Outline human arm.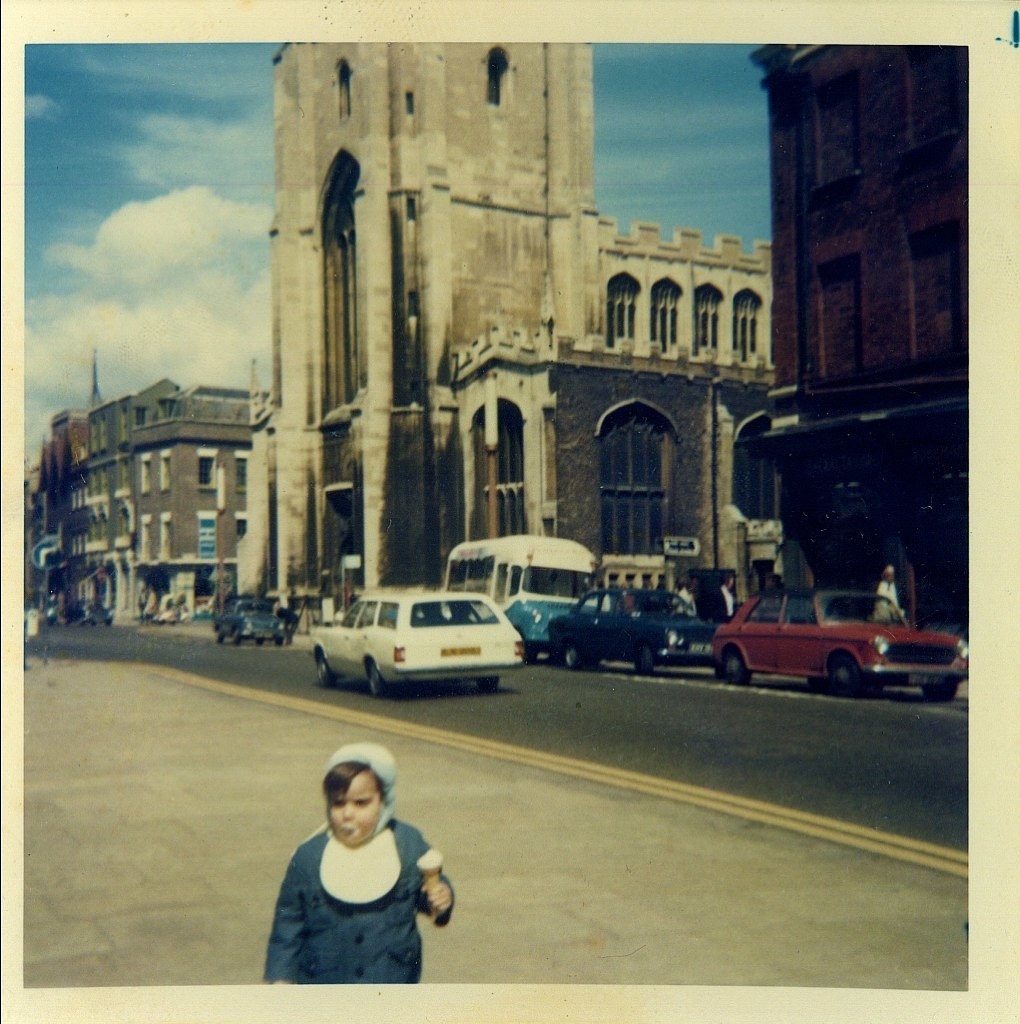
Outline: box=[418, 828, 457, 934].
